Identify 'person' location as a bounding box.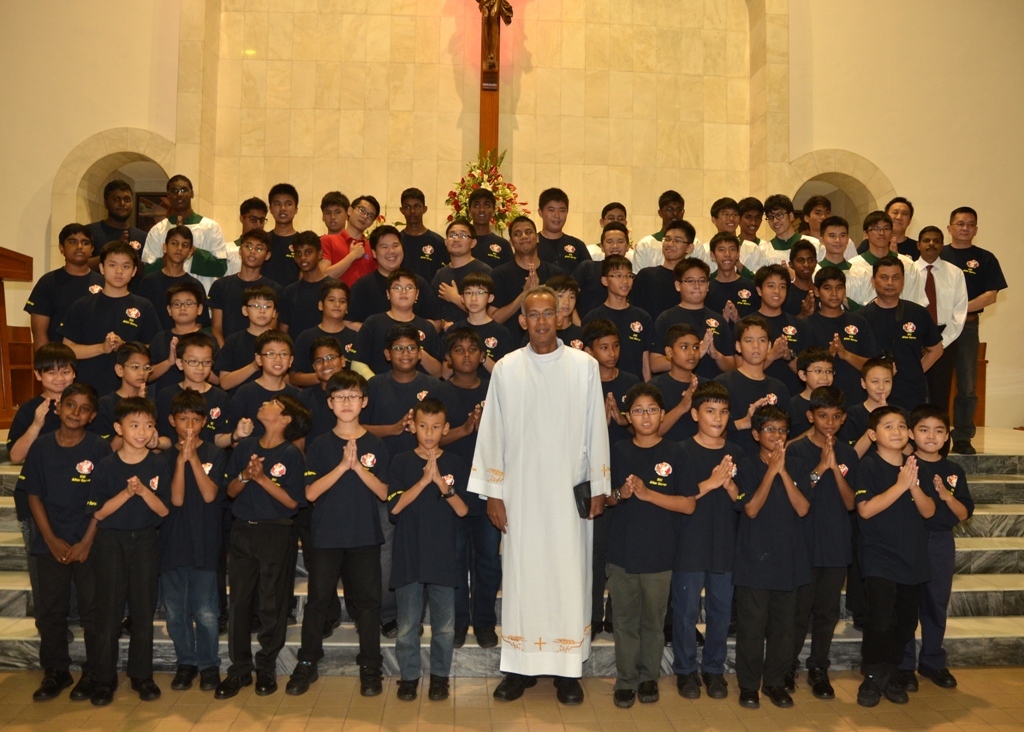
select_region(629, 217, 695, 317).
